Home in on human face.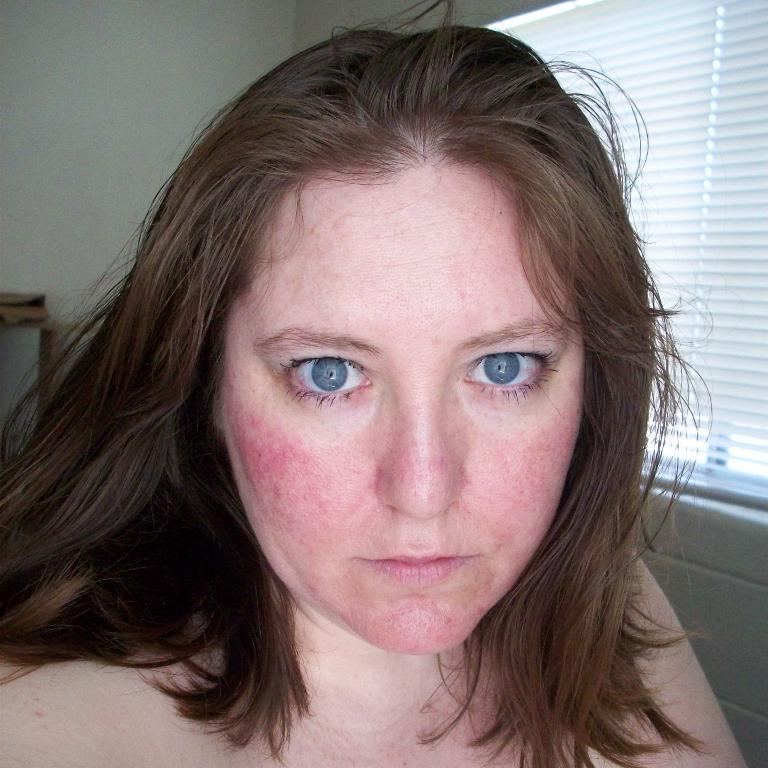
Homed in at locate(217, 134, 580, 660).
